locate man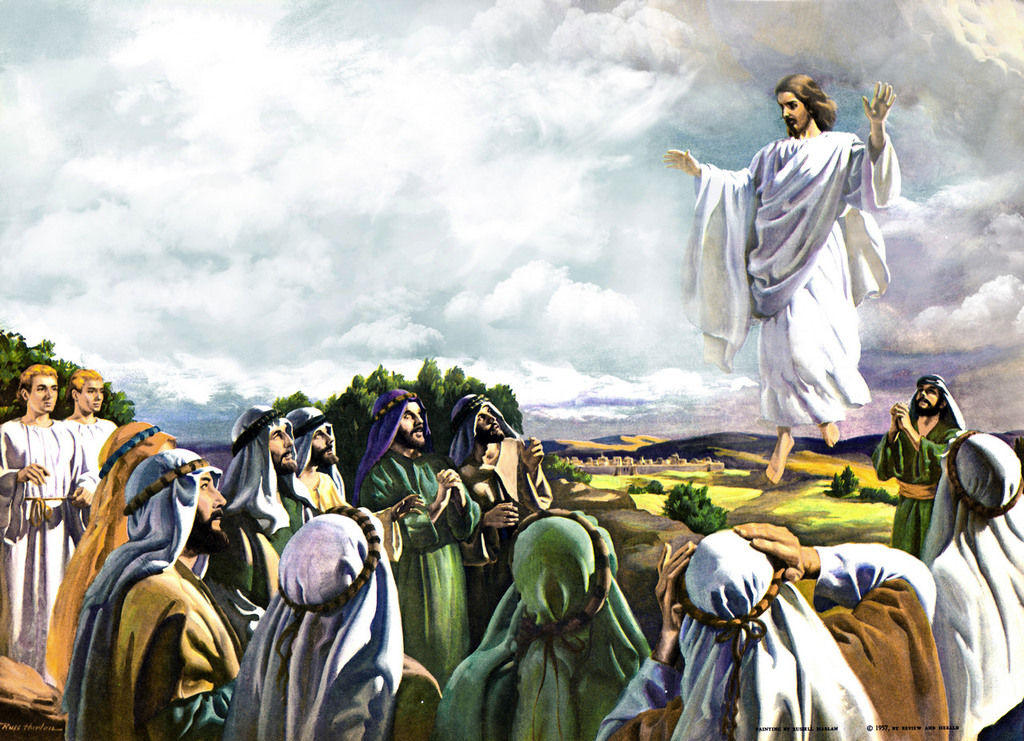
217,401,326,551
